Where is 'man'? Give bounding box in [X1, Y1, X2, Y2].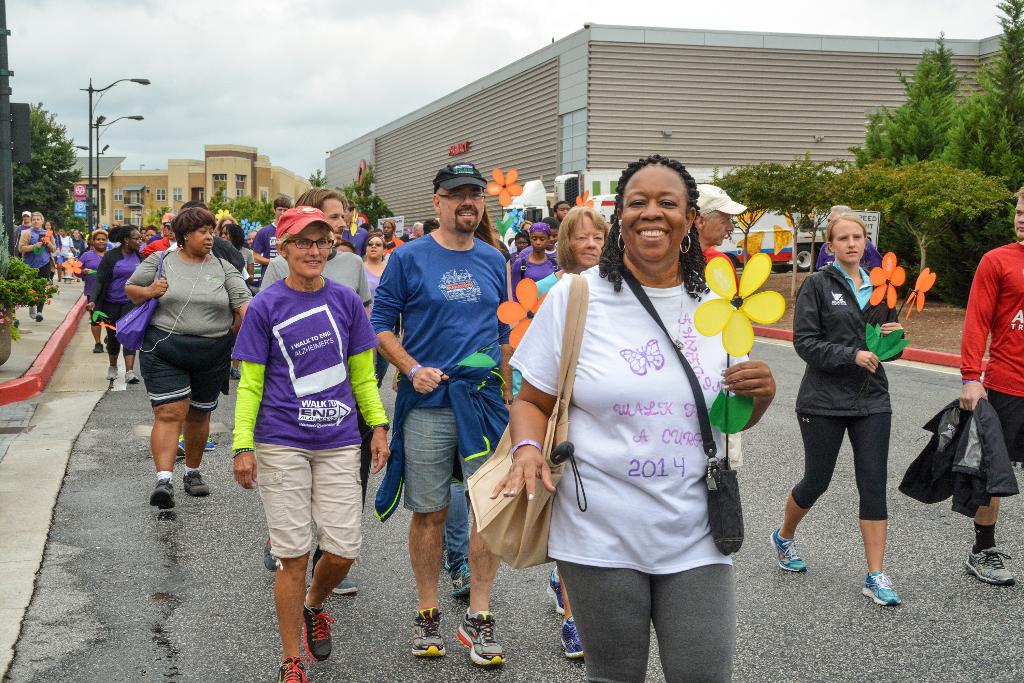
[248, 195, 294, 280].
